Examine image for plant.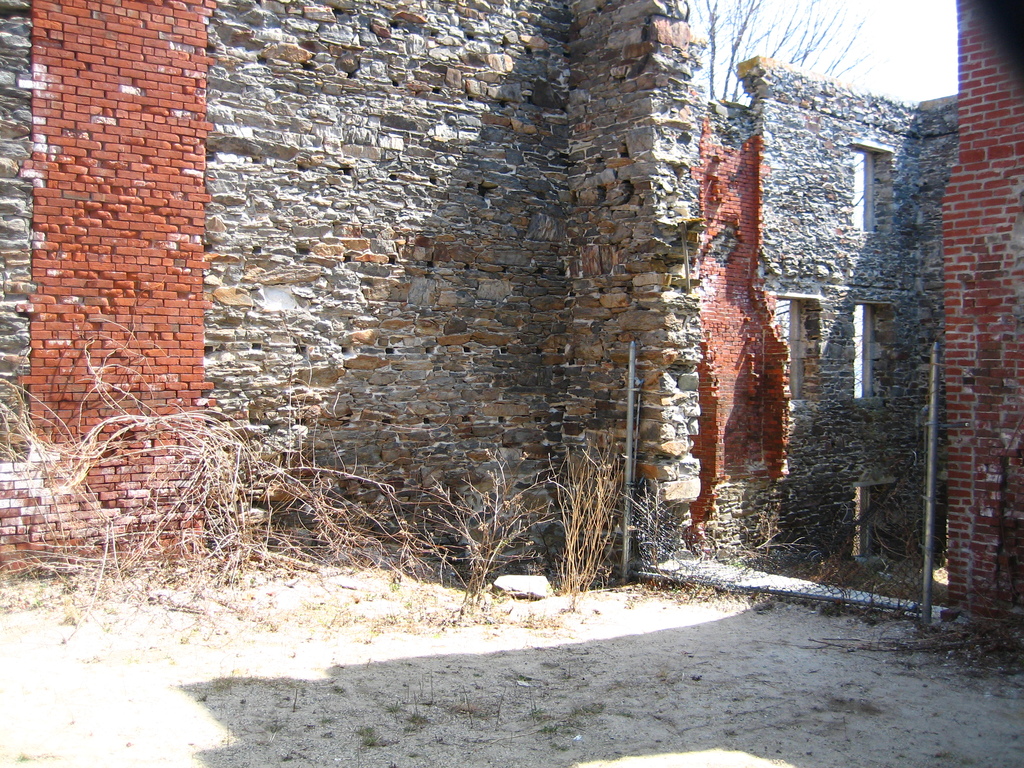
Examination result: [492,685,509,731].
